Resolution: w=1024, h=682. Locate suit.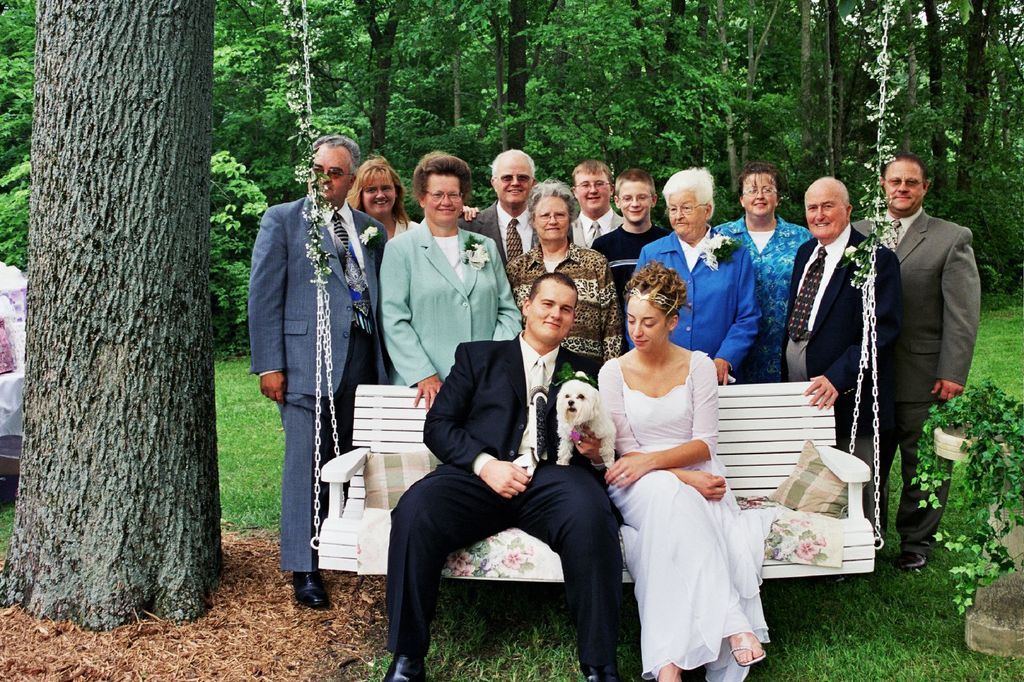
pyautogui.locateOnScreen(244, 159, 381, 598).
